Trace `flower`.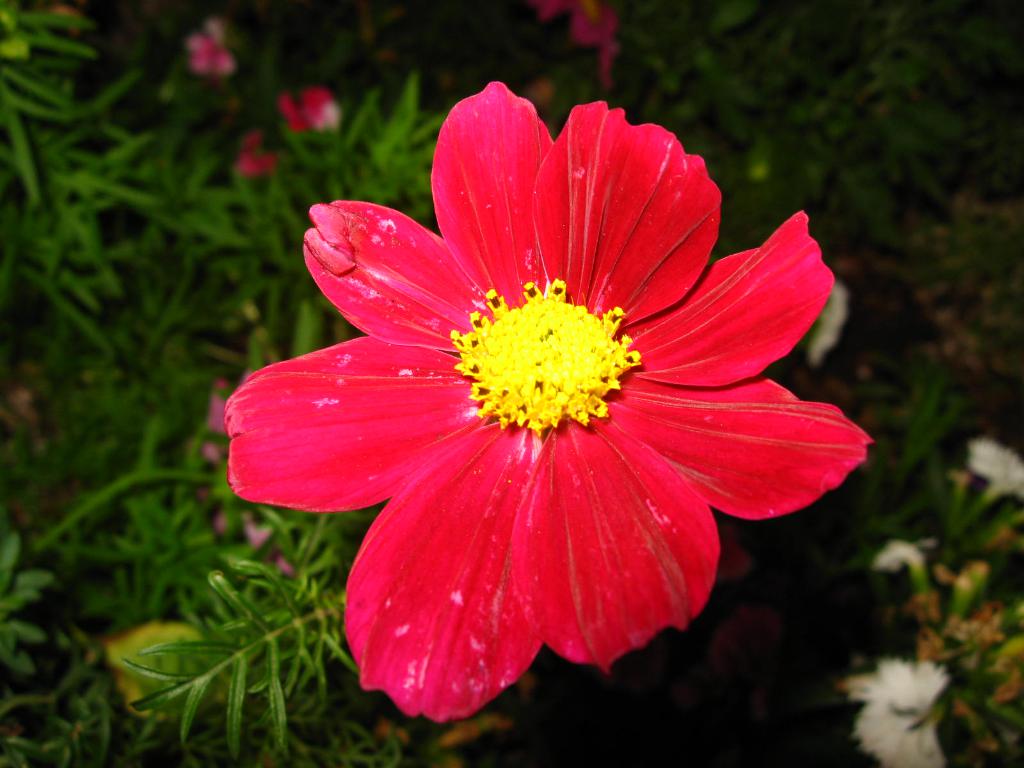
Traced to [878, 538, 936, 572].
